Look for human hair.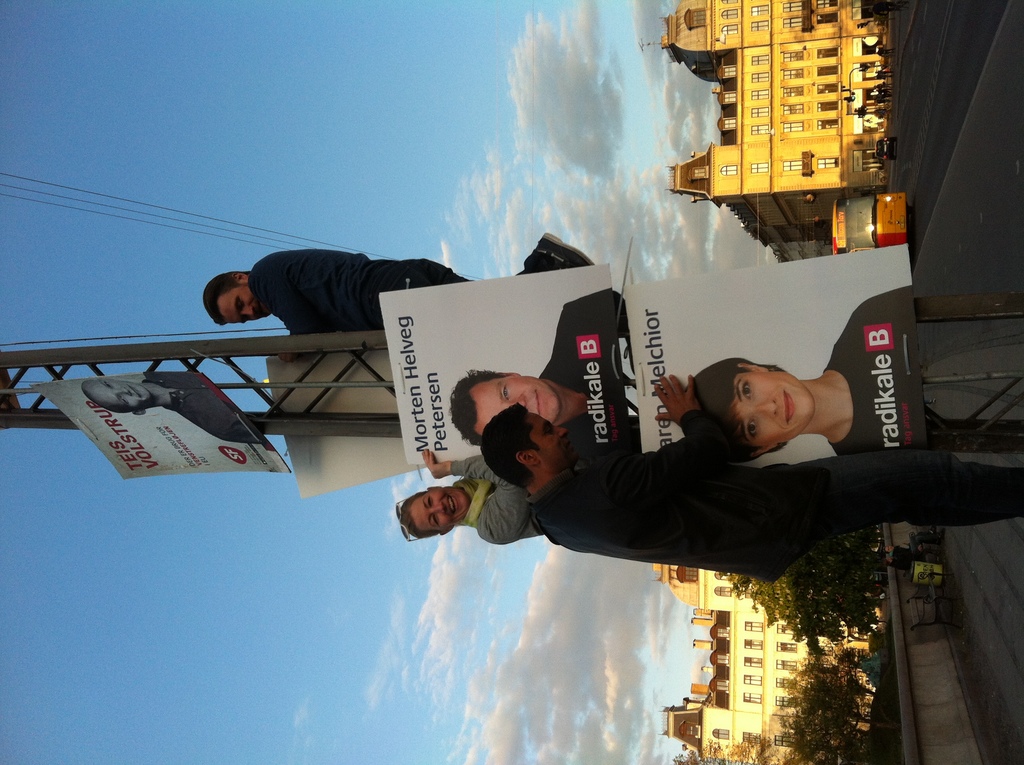
Found: <region>479, 392, 579, 484</region>.
